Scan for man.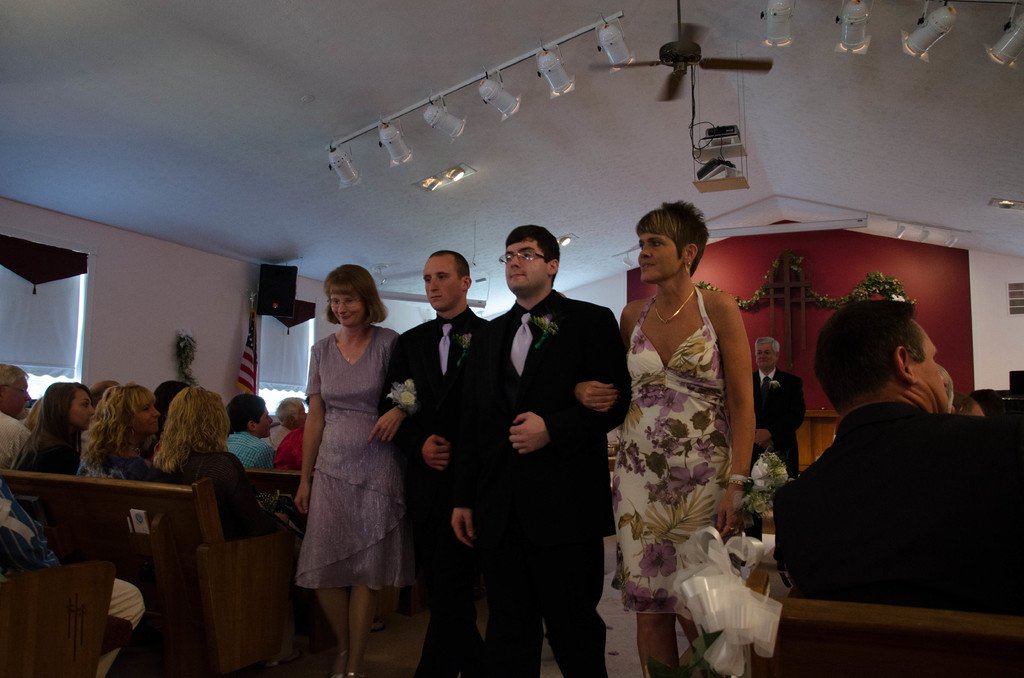
Scan result: crop(266, 393, 310, 442).
